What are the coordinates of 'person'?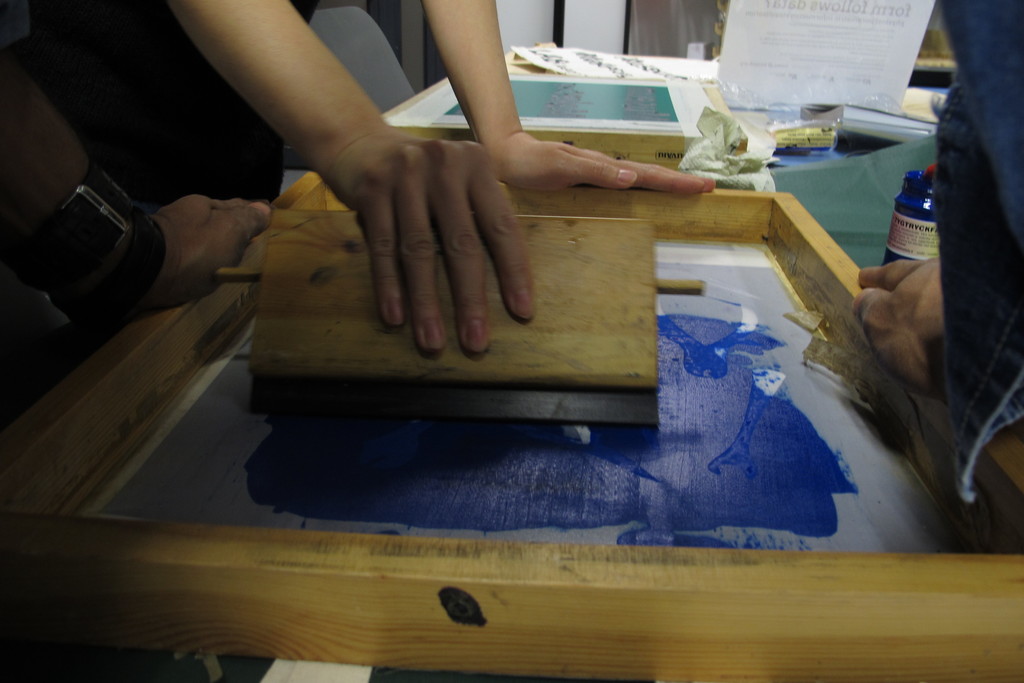
<bbox>0, 0, 717, 357</bbox>.
